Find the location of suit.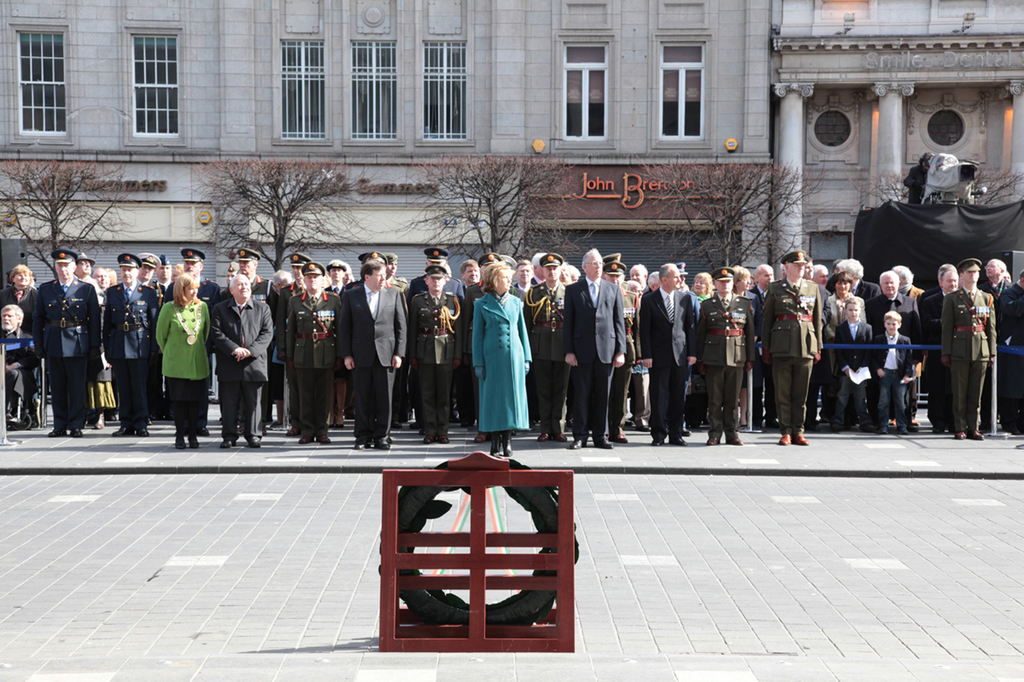
Location: (831,320,875,422).
